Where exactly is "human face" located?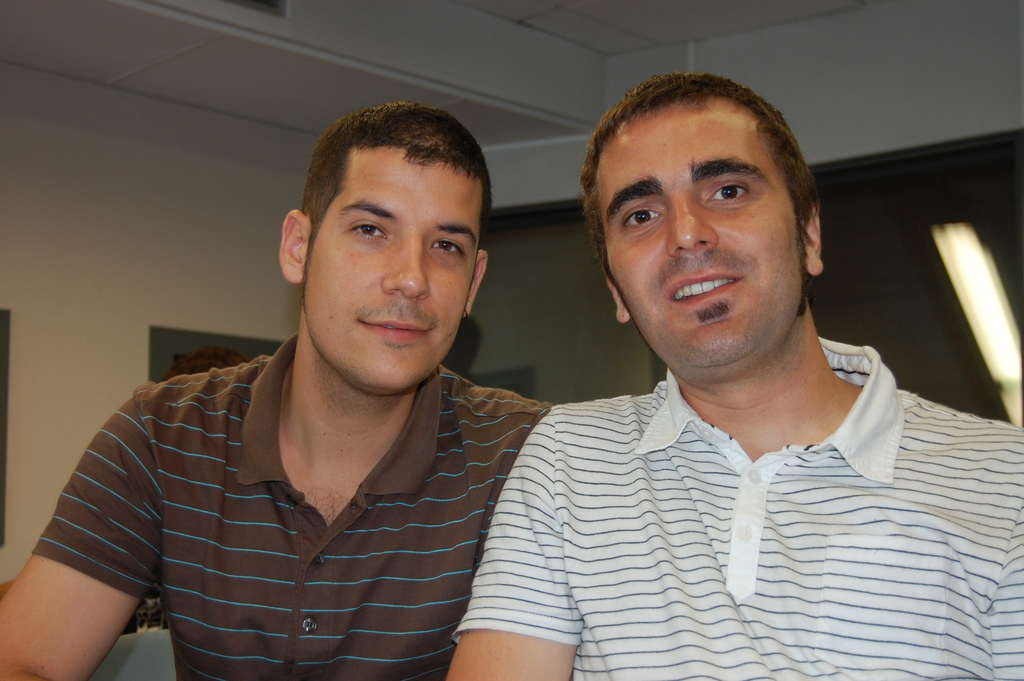
Its bounding box is {"left": 630, "top": 108, "right": 797, "bottom": 370}.
